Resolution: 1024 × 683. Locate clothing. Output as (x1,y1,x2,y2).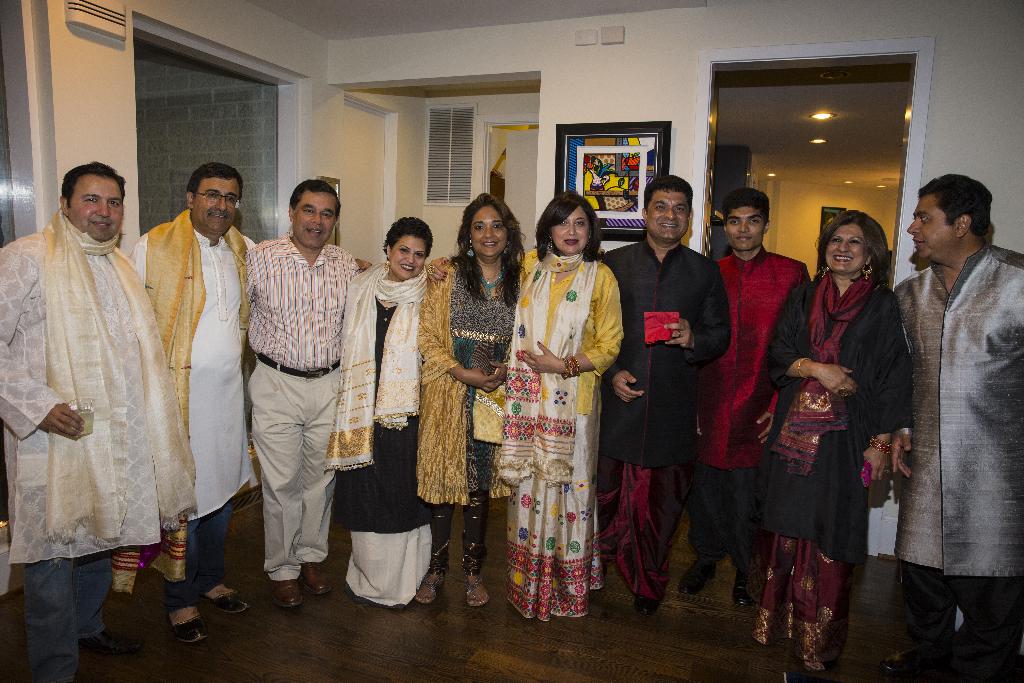
(497,248,625,629).
